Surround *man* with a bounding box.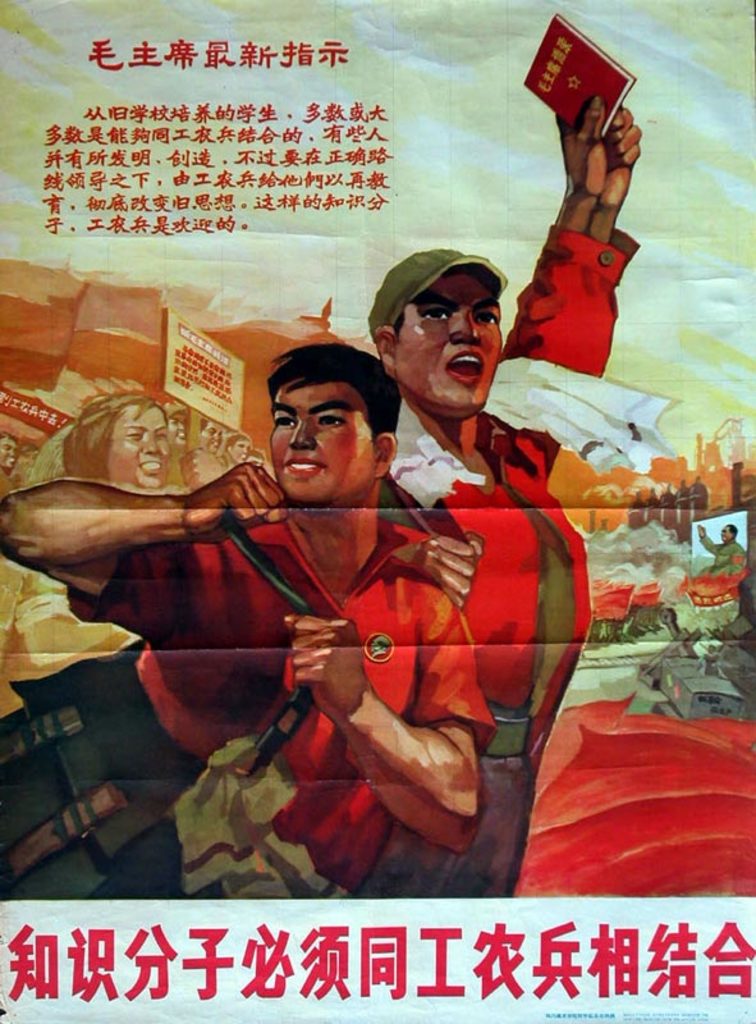
<box>695,522,748,576</box>.
